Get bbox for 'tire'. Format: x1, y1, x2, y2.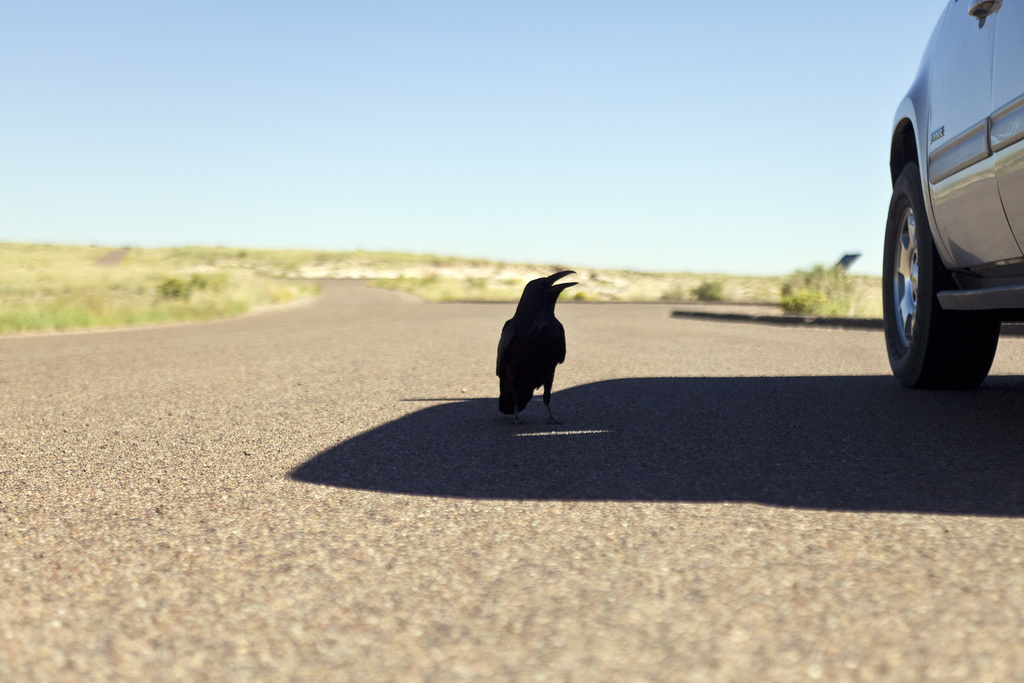
883, 158, 1002, 403.
